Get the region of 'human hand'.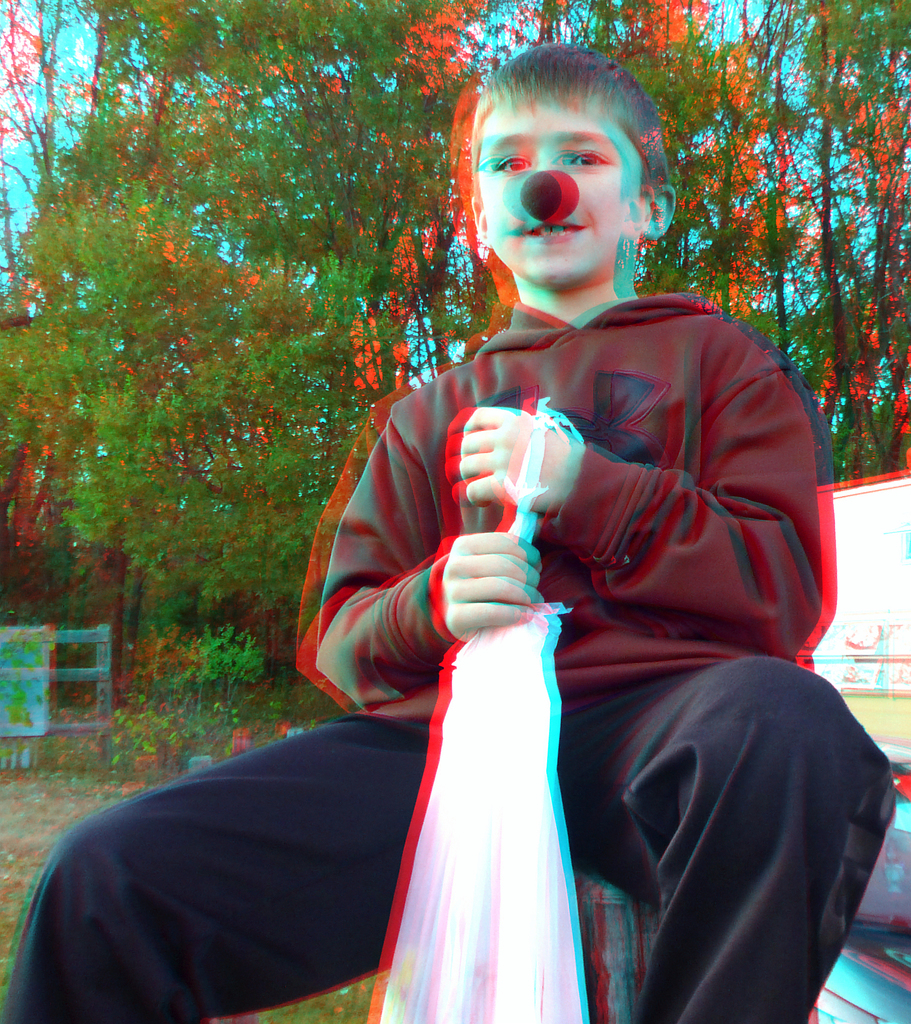
(x1=443, y1=534, x2=557, y2=650).
